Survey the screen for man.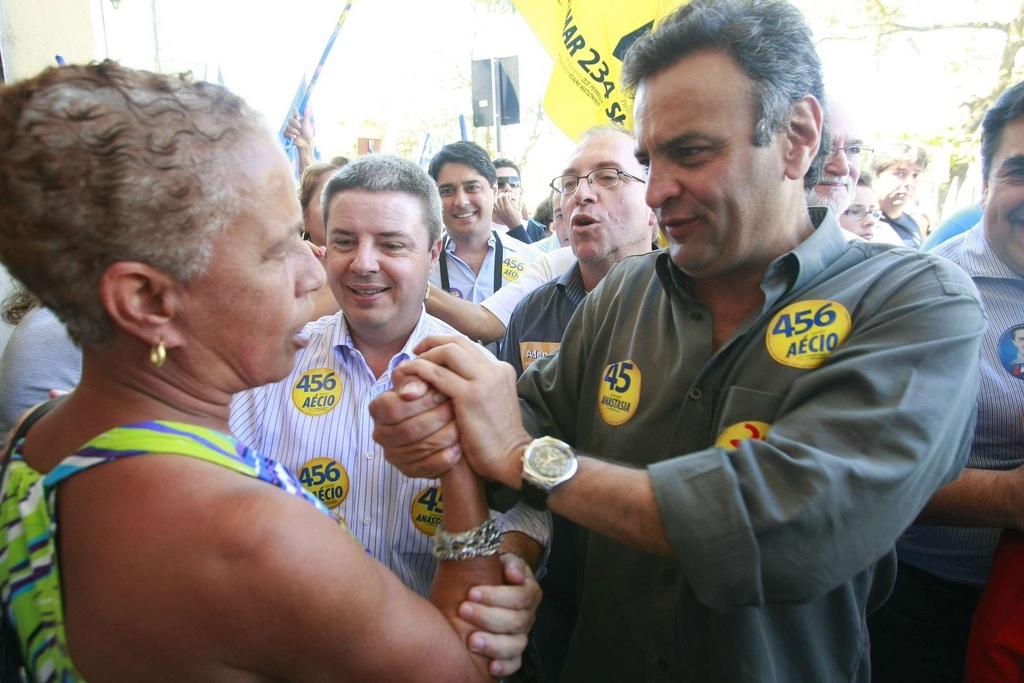
Survey found: {"x1": 874, "y1": 81, "x2": 1023, "y2": 679}.
